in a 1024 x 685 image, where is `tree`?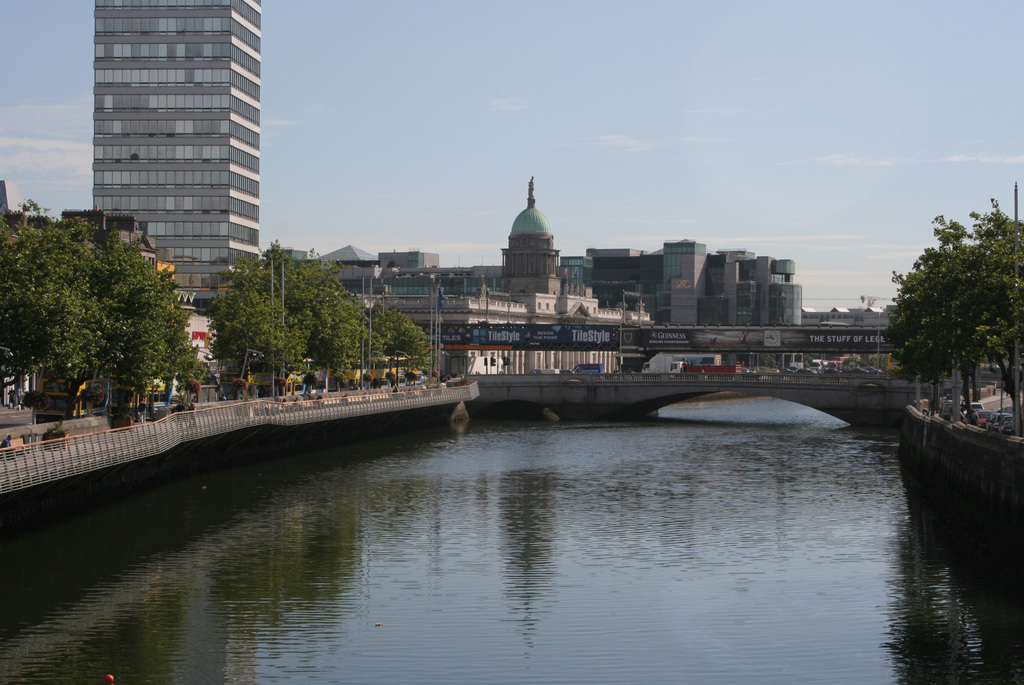
left=371, top=296, right=441, bottom=382.
